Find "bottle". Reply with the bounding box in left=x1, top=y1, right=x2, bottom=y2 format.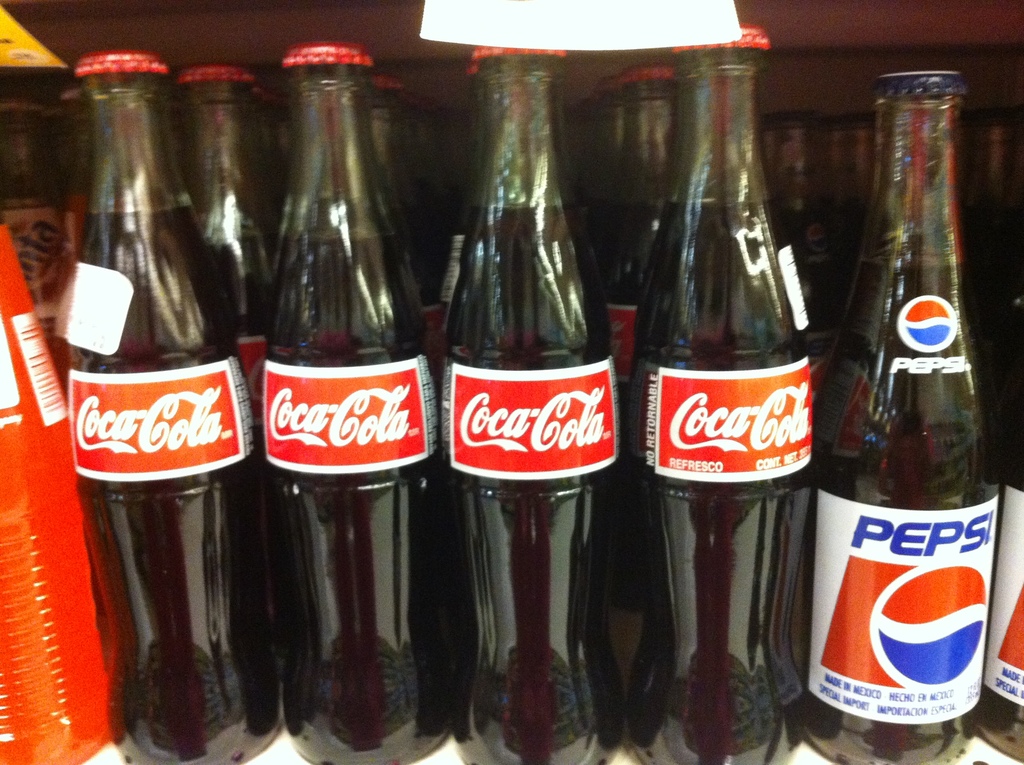
left=801, top=67, right=1001, bottom=764.
